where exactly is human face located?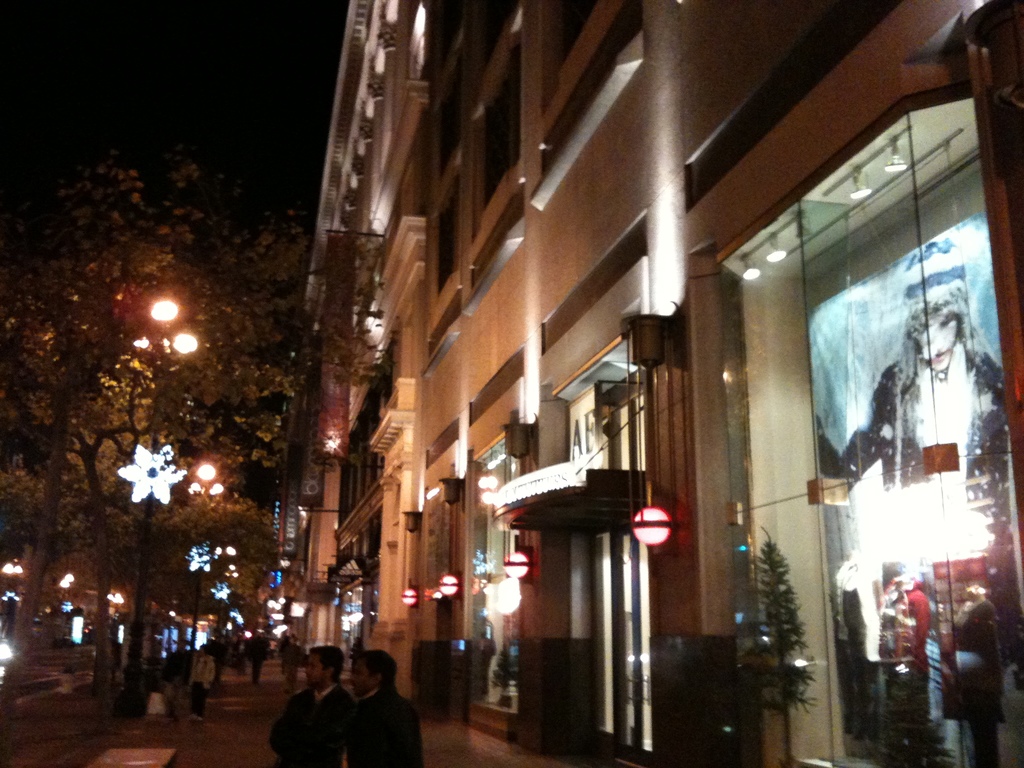
Its bounding box is <region>916, 312, 959, 368</region>.
